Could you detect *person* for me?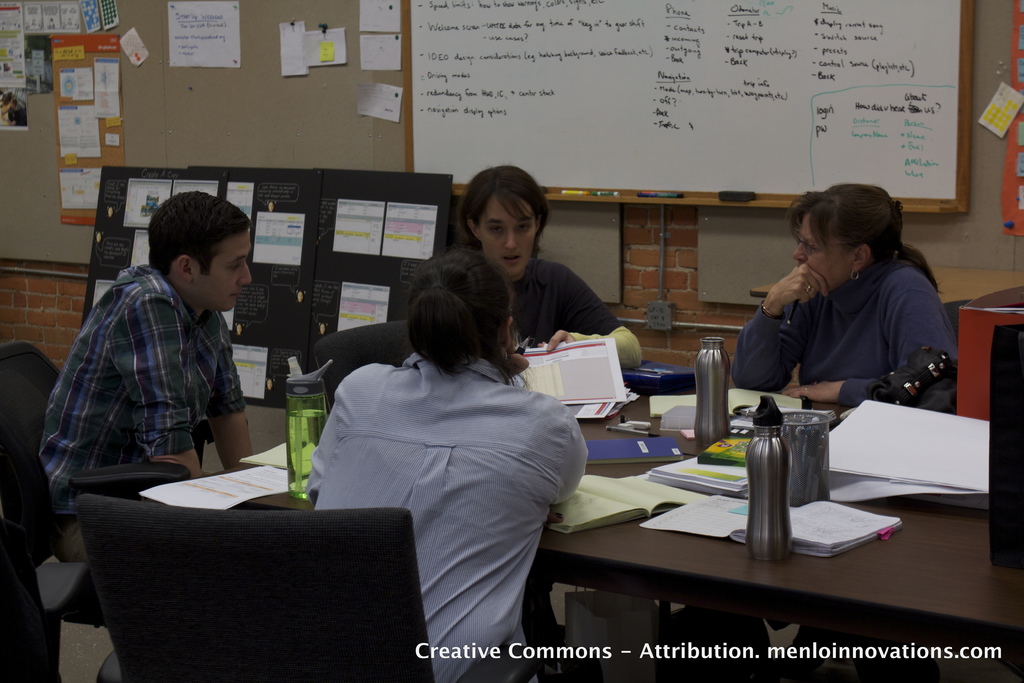
Detection result: rect(36, 188, 254, 682).
